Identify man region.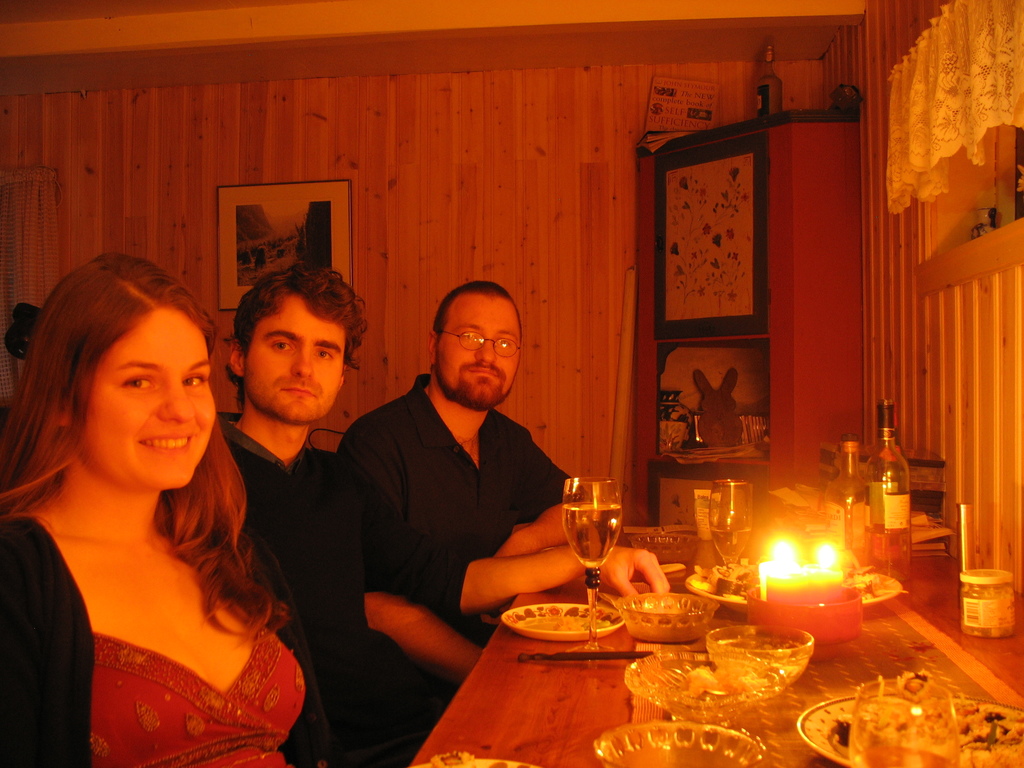
Region: [left=167, top=256, right=484, bottom=767].
